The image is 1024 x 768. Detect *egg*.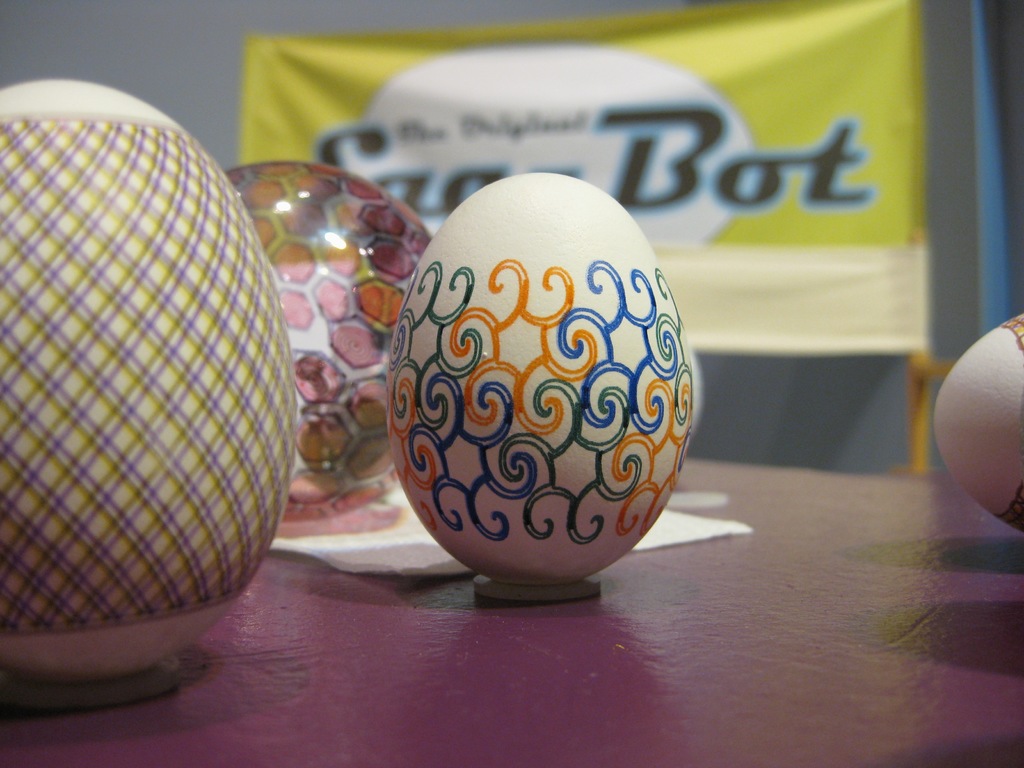
Detection: (x1=931, y1=309, x2=1023, y2=534).
